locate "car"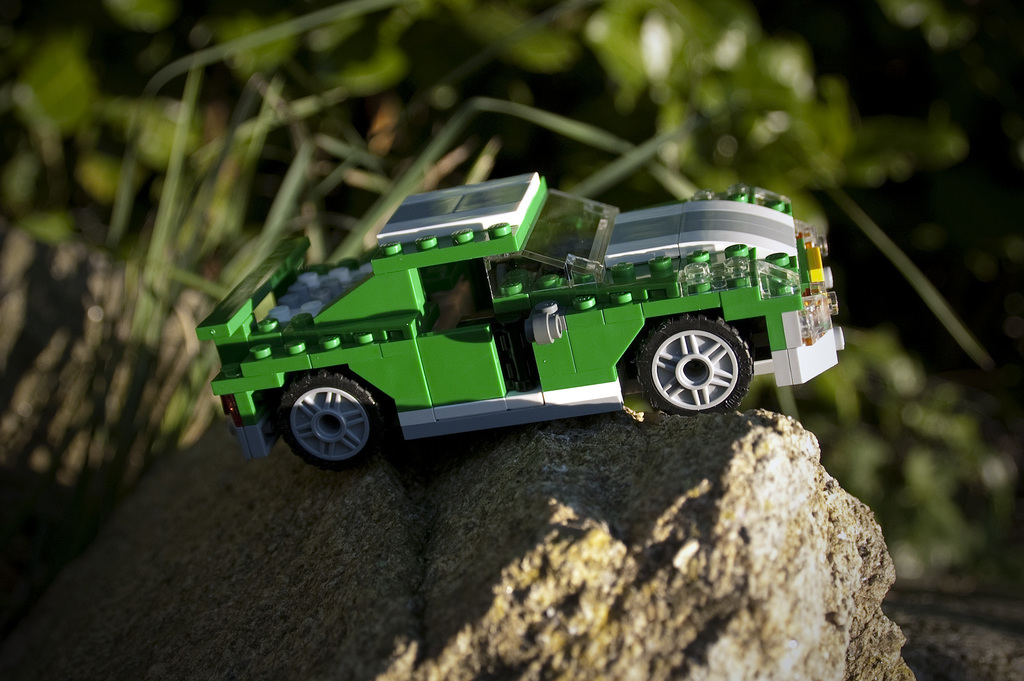
191 166 854 471
